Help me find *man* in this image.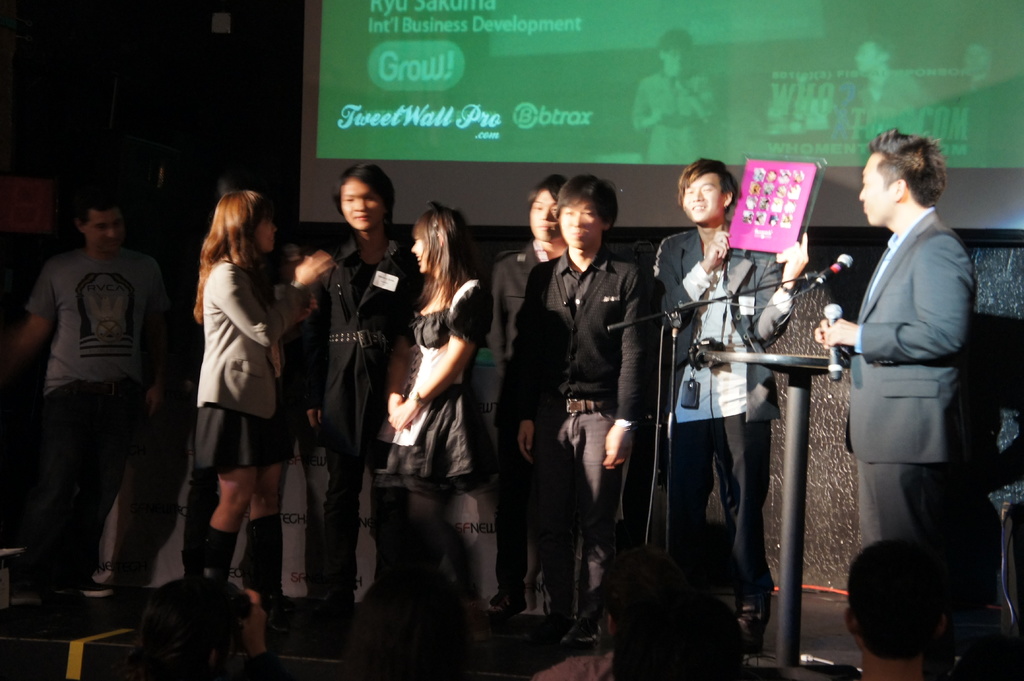
Found it: (left=298, top=159, right=424, bottom=629).
